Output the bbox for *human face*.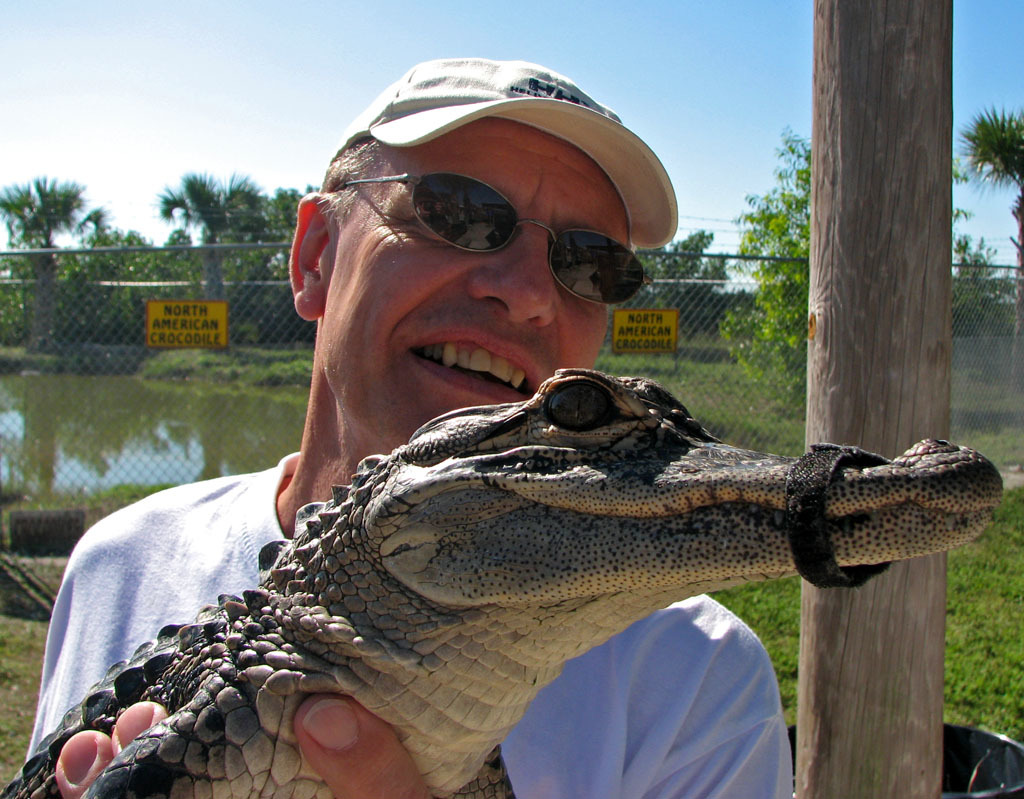
select_region(333, 123, 655, 446).
